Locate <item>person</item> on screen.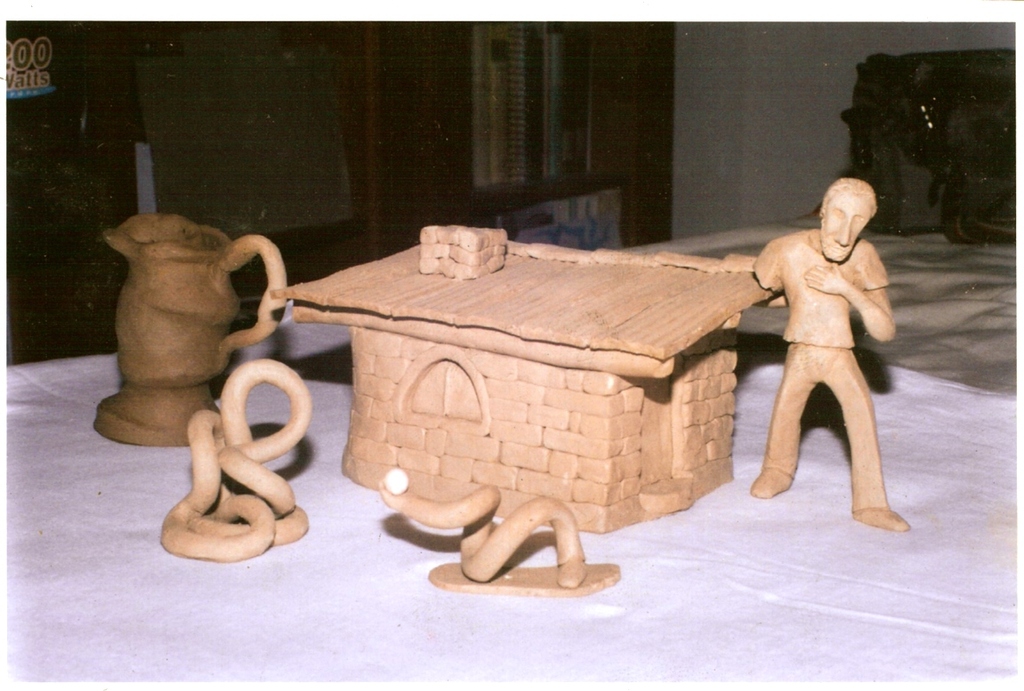
On screen at (758, 179, 906, 523).
